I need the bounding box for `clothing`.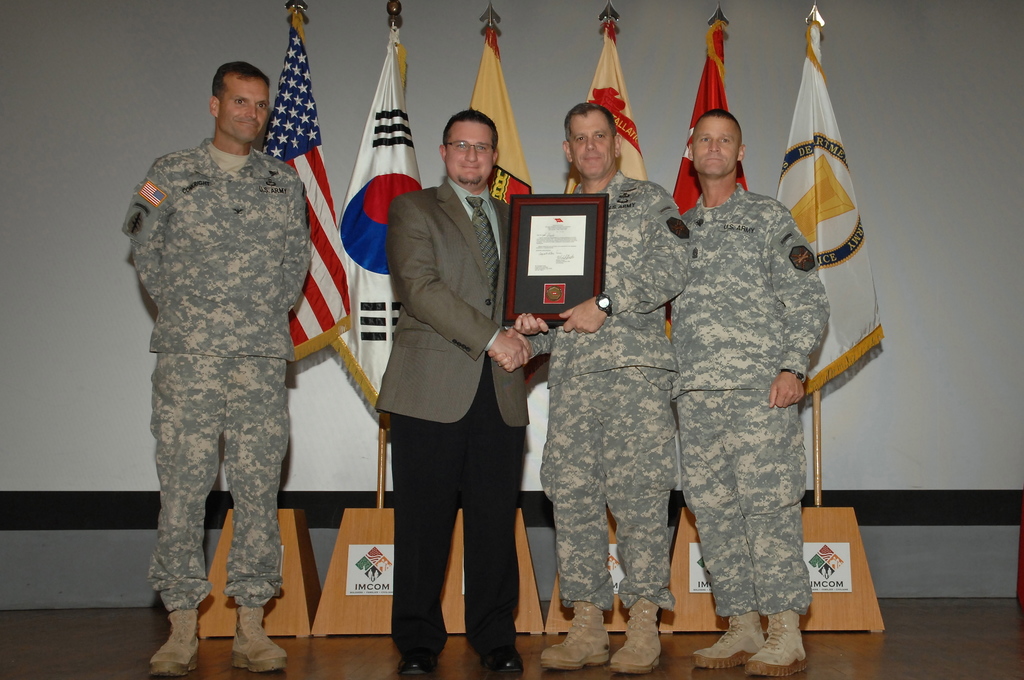
Here it is: locate(117, 76, 322, 629).
